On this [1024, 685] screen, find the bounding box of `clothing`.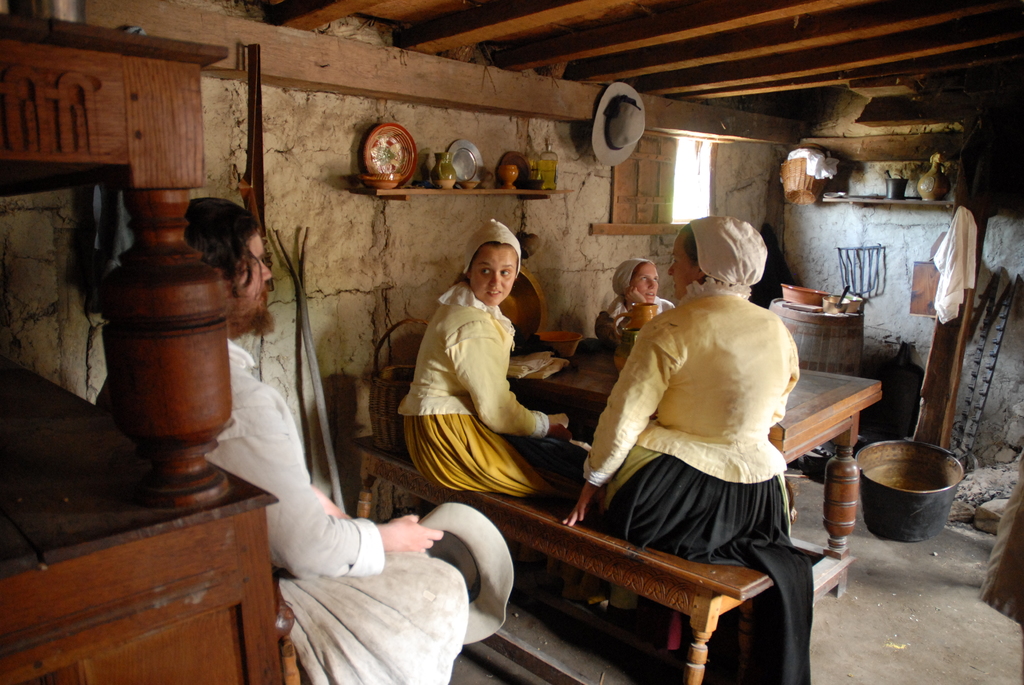
Bounding box: <box>605,292,675,354</box>.
